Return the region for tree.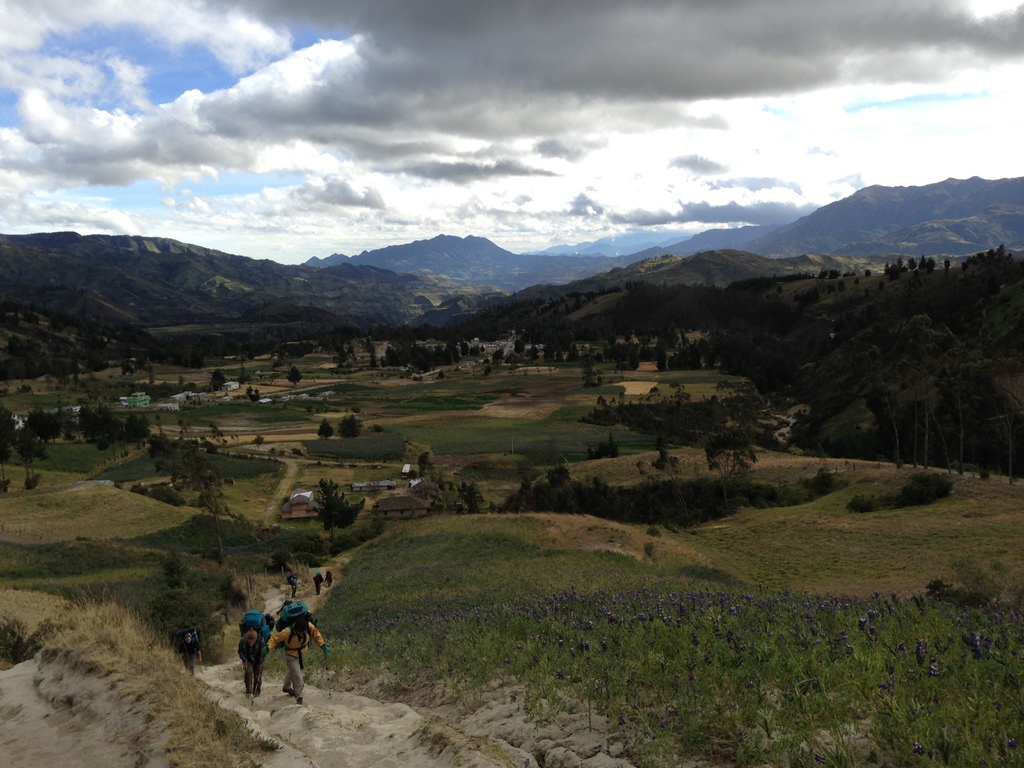
select_region(119, 360, 135, 378).
